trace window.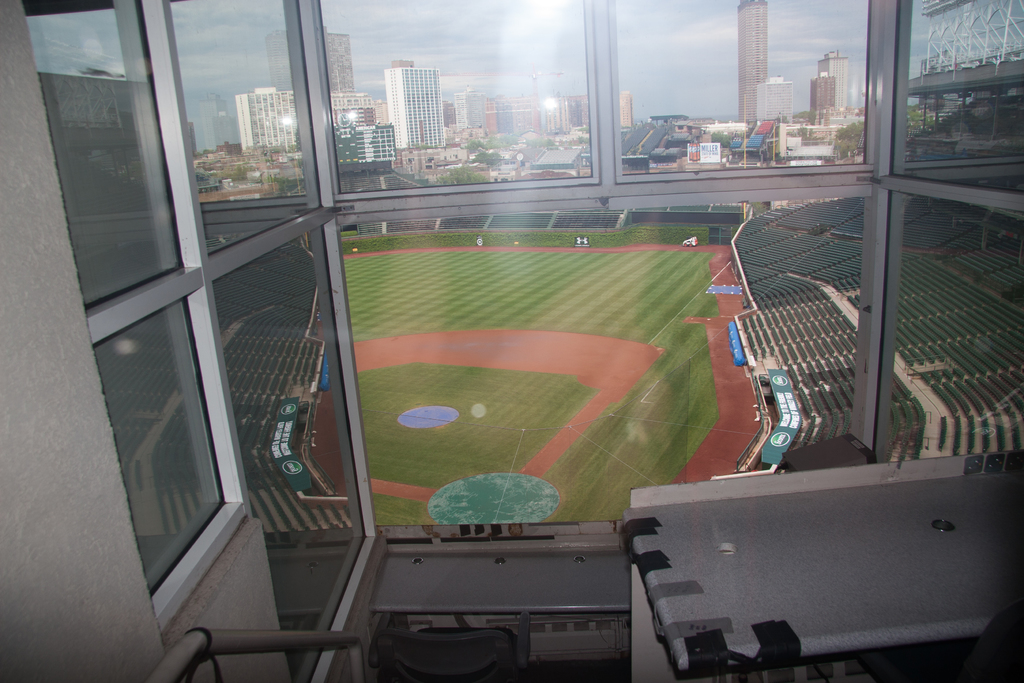
Traced to BBox(209, 228, 367, 680).
